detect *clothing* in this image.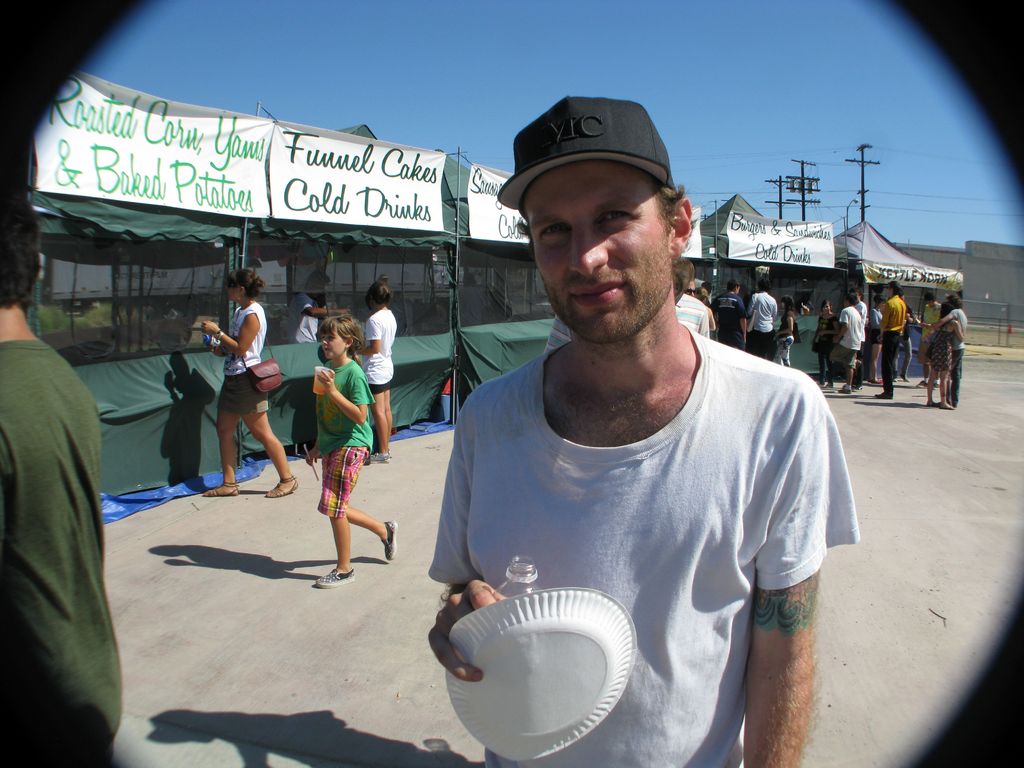
Detection: 428 322 860 767.
